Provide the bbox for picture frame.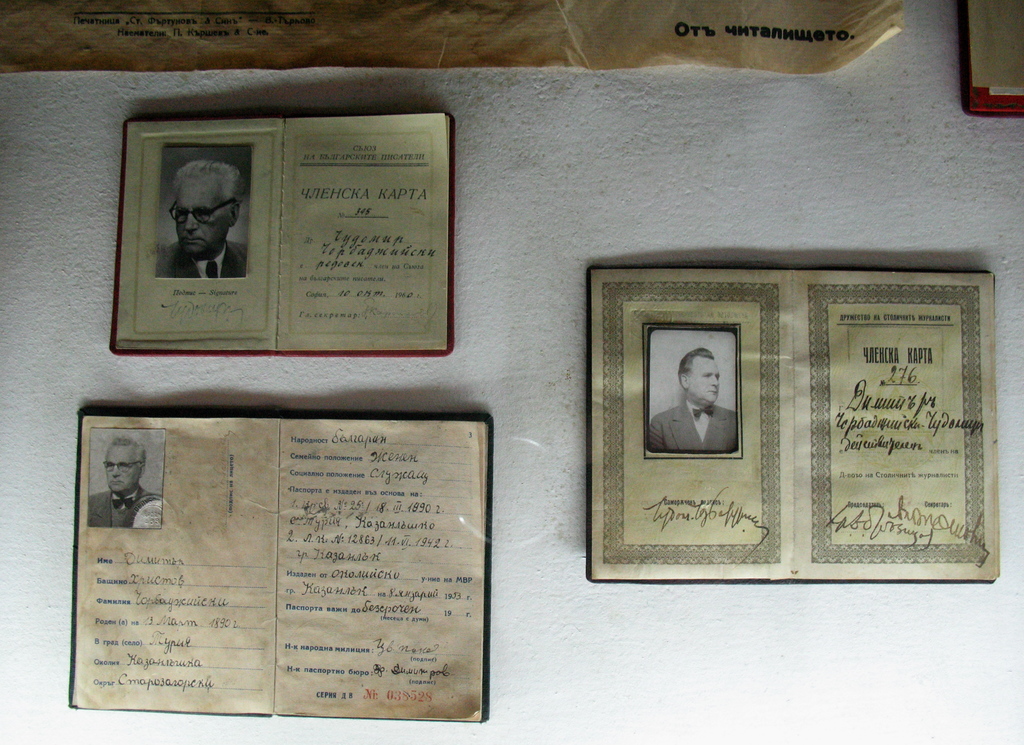
[965, 0, 1023, 119].
